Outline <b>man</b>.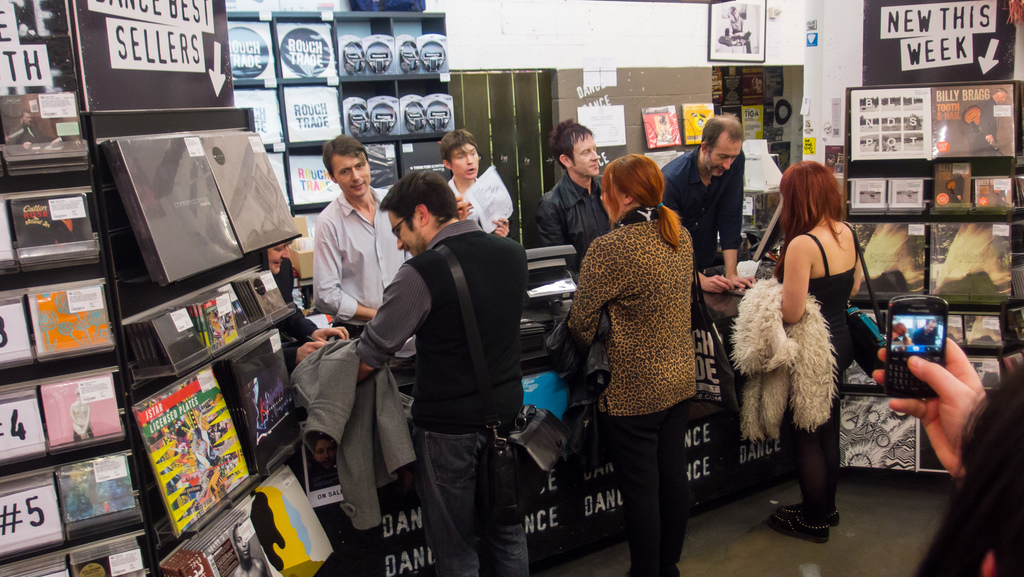
Outline: (655, 106, 753, 302).
